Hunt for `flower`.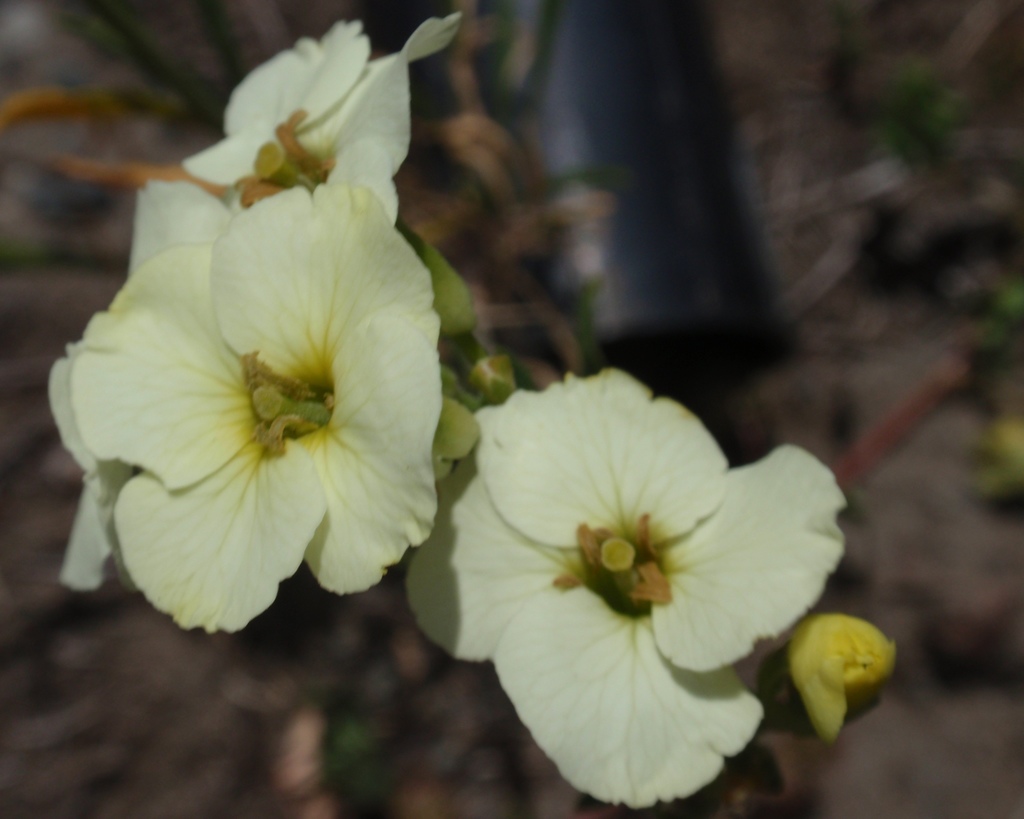
Hunted down at <box>47,175,226,594</box>.
